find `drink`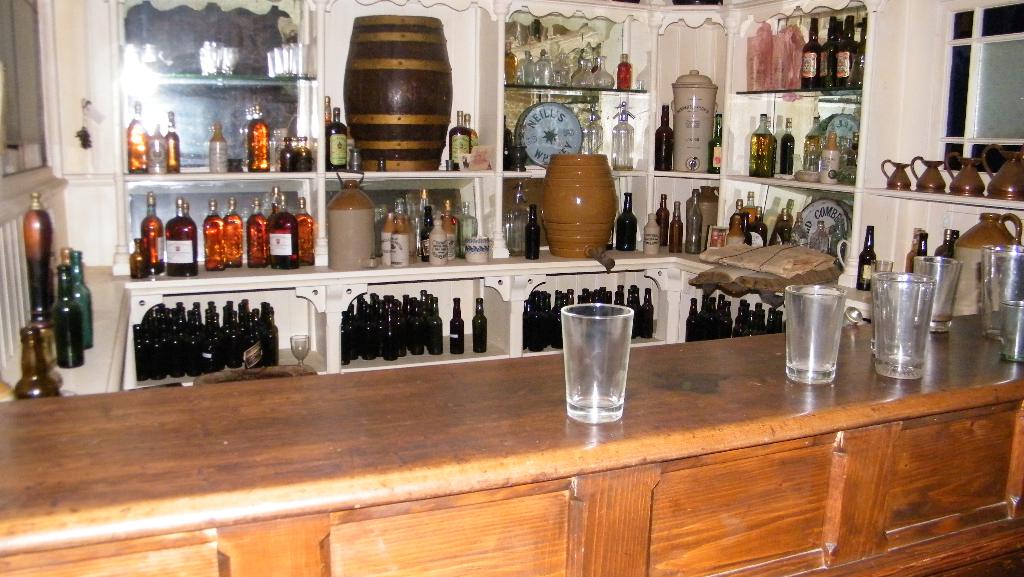
rect(670, 213, 682, 254)
